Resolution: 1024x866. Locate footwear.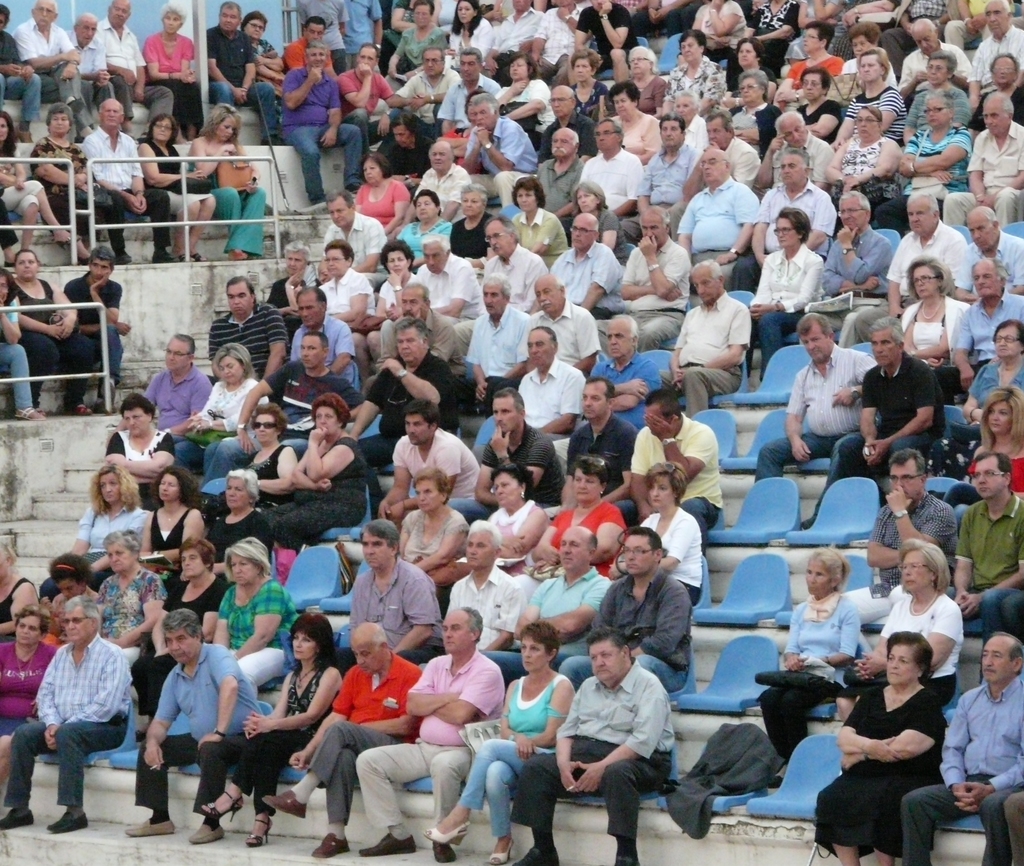
l=262, t=786, r=310, b=813.
